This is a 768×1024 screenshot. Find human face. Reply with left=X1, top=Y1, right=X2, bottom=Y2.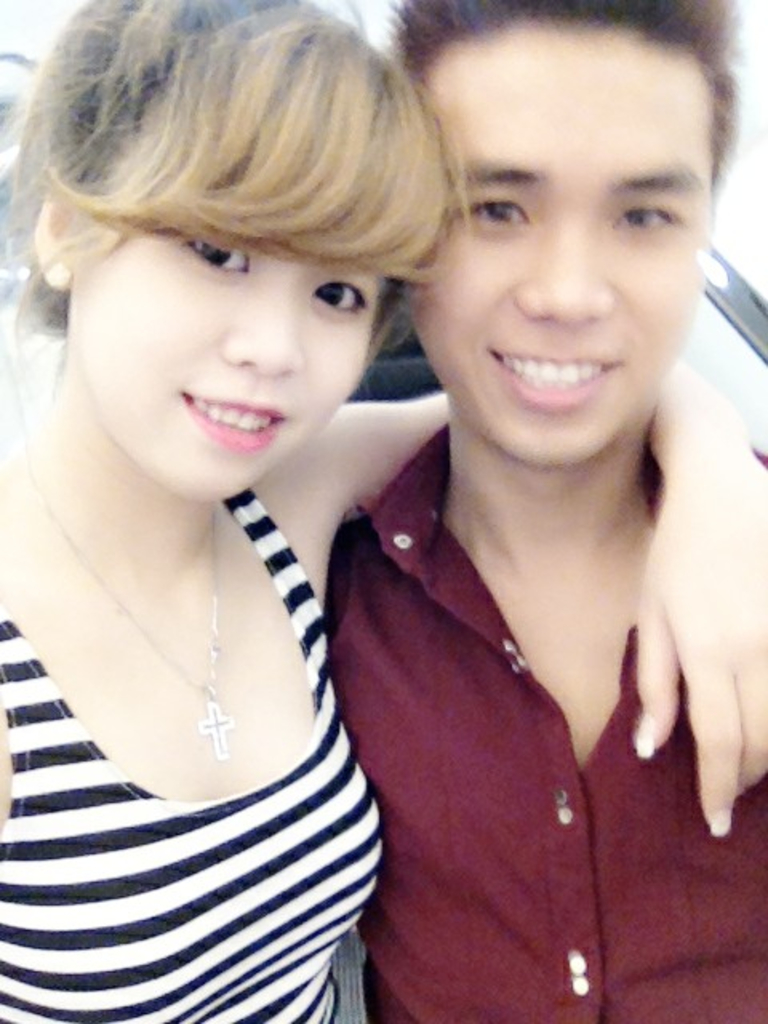
left=406, top=32, right=710, bottom=466.
